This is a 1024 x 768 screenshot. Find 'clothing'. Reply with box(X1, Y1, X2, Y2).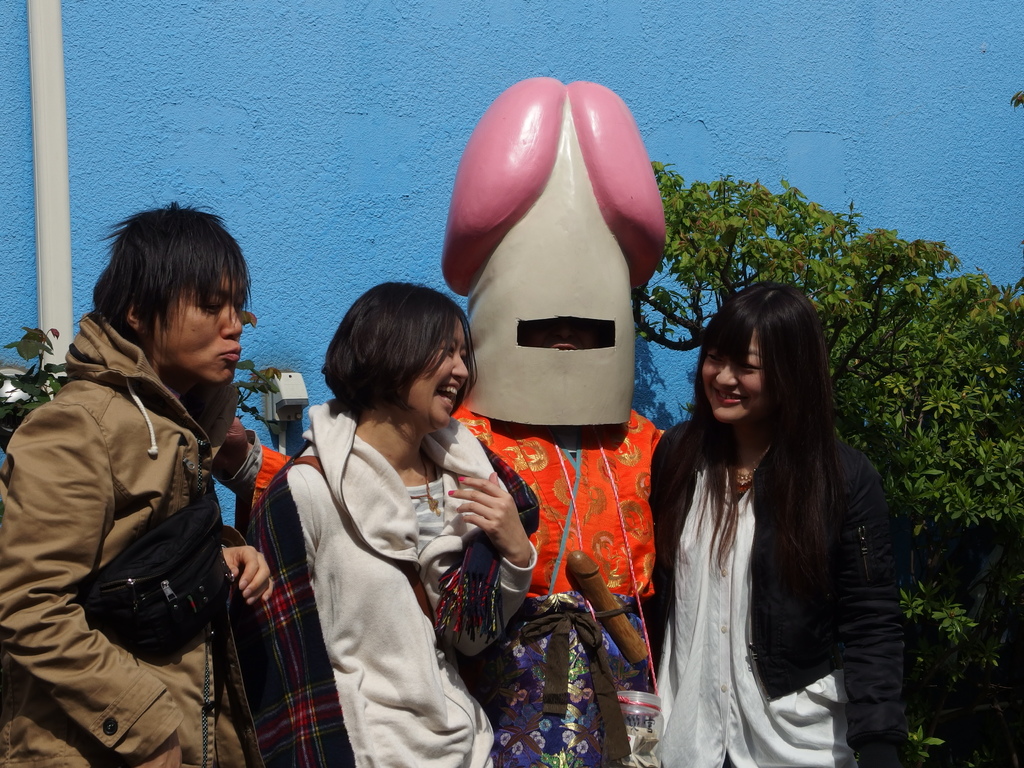
box(287, 403, 538, 767).
